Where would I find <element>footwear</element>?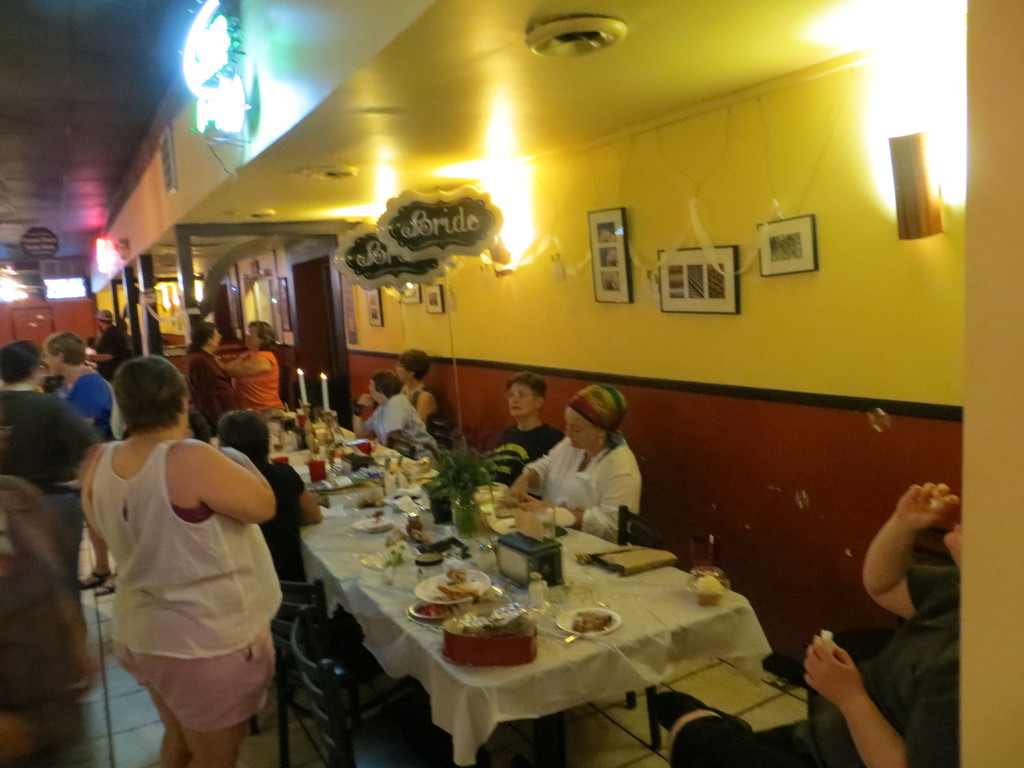
At [83, 574, 106, 589].
